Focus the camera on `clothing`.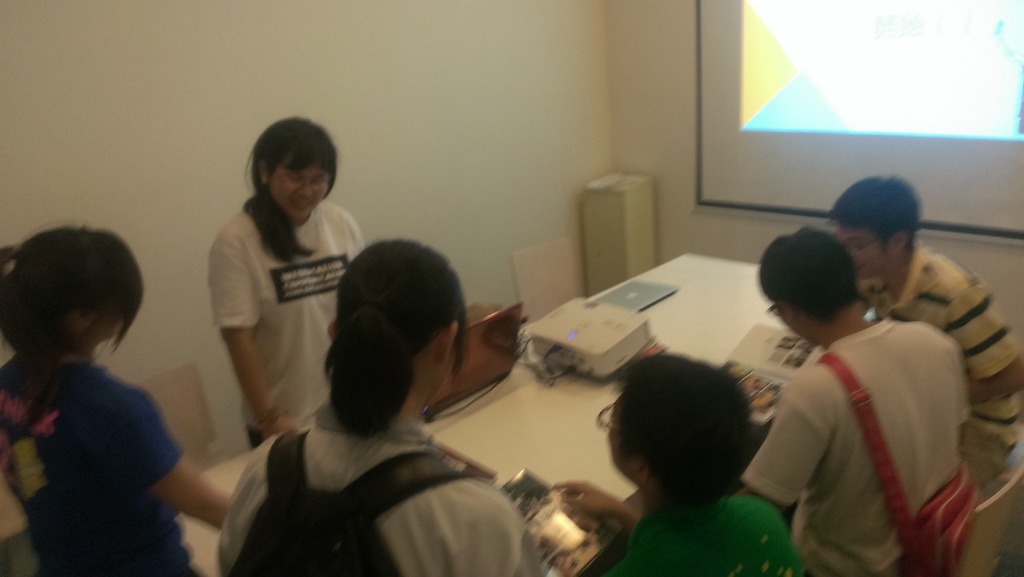
Focus region: bbox=[209, 207, 365, 446].
